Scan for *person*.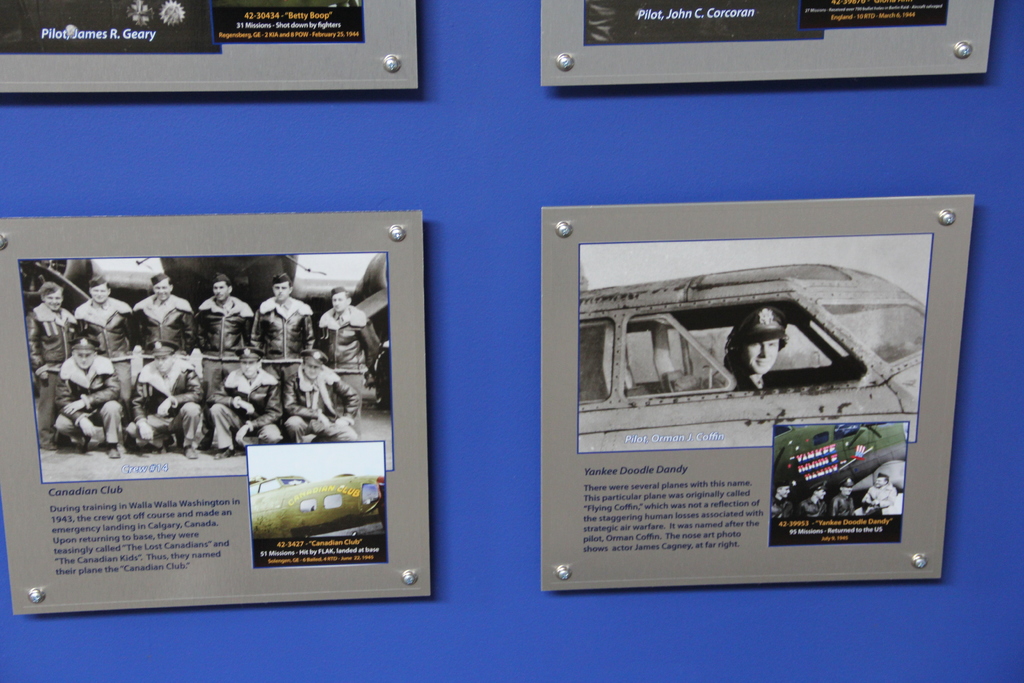
Scan result: <region>250, 268, 317, 388</region>.
